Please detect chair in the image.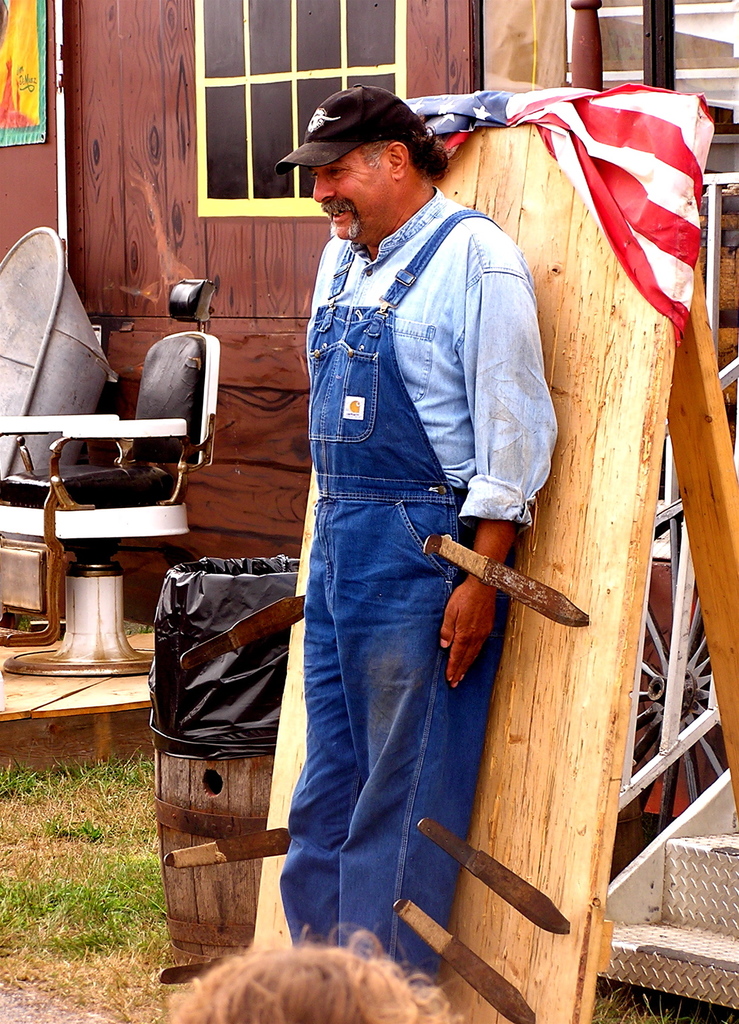
x1=16, y1=307, x2=219, y2=680.
